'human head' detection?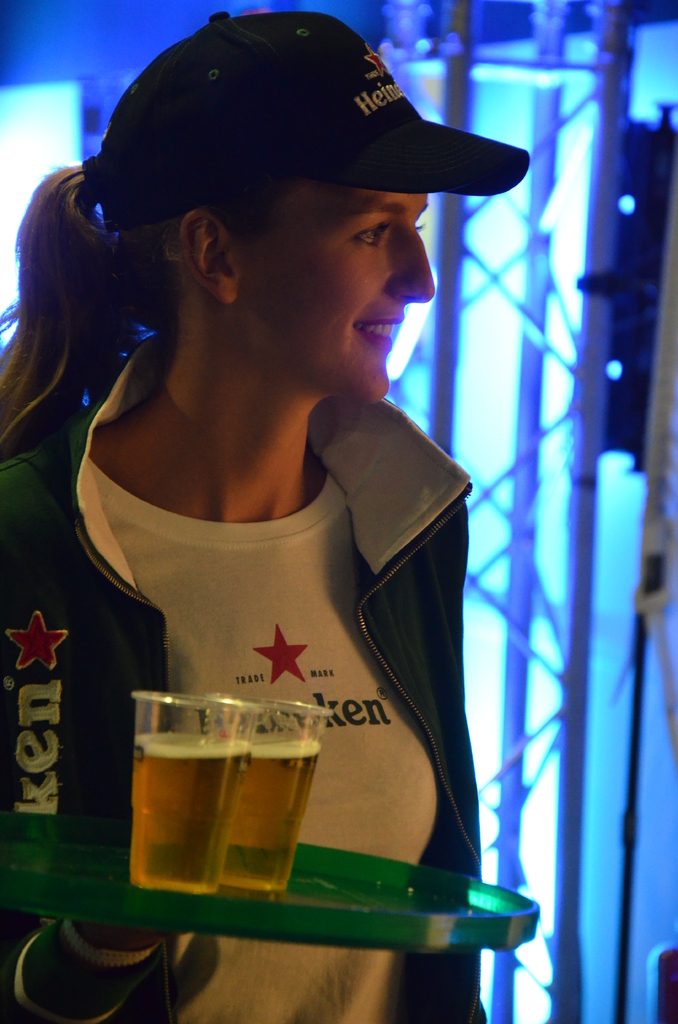
<bbox>8, 12, 535, 379</bbox>
